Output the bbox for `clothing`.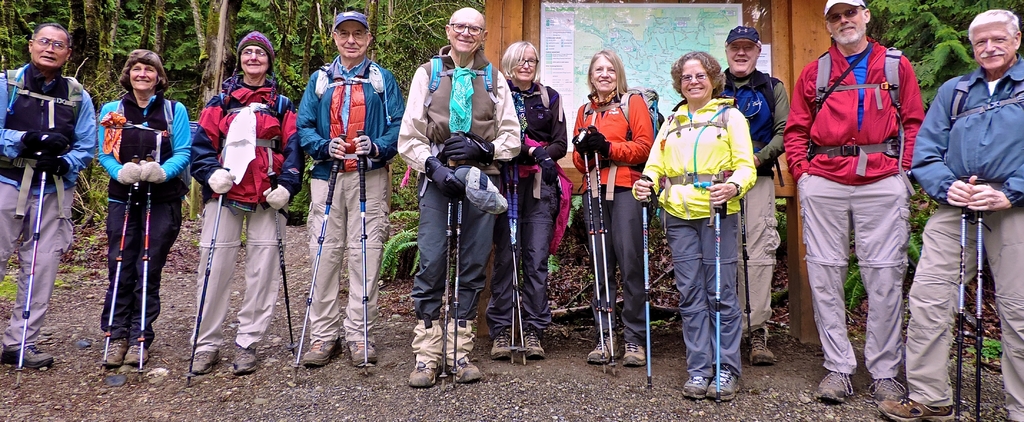
<bbox>400, 40, 524, 368</bbox>.
